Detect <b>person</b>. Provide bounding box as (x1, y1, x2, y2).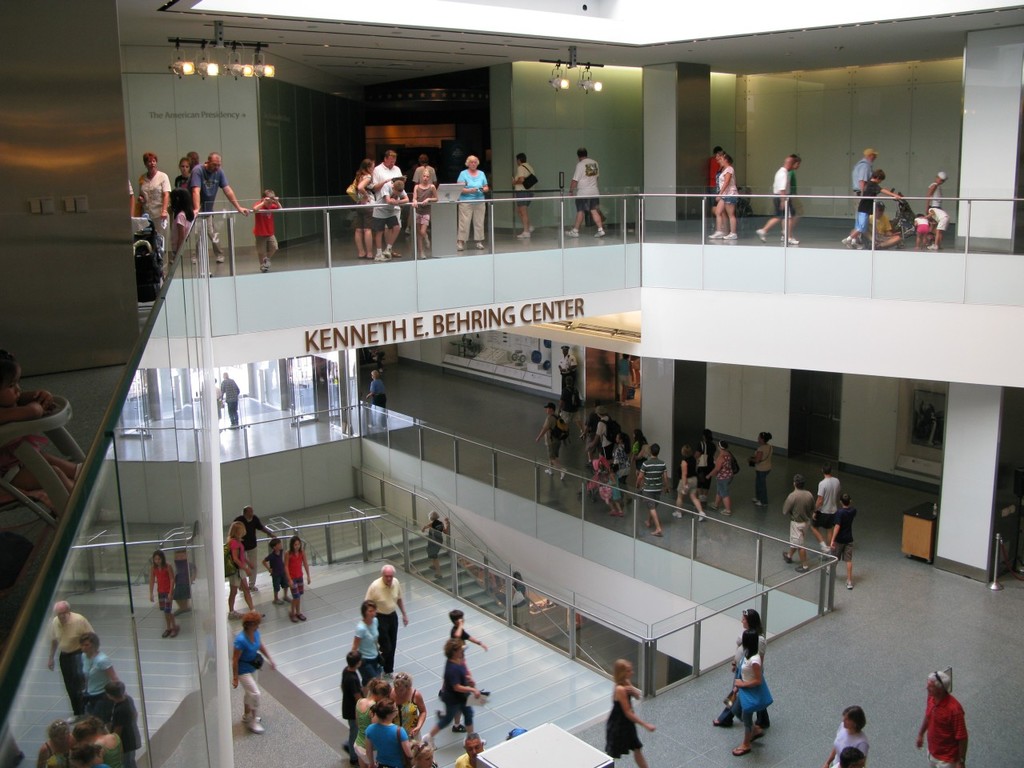
(505, 574, 533, 640).
